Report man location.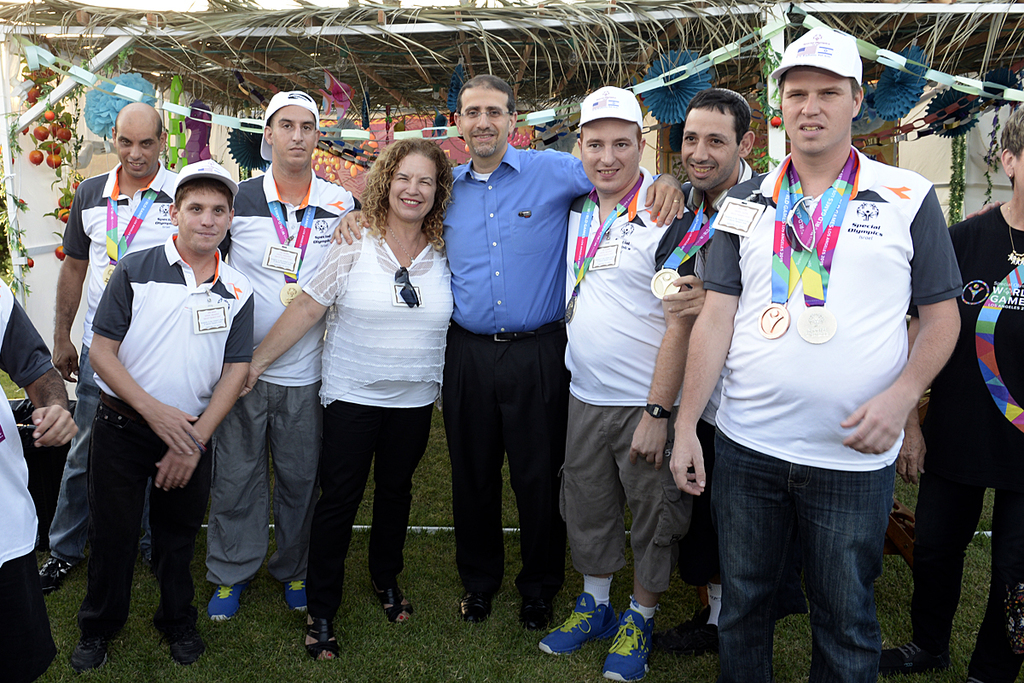
Report: bbox(38, 101, 183, 593).
